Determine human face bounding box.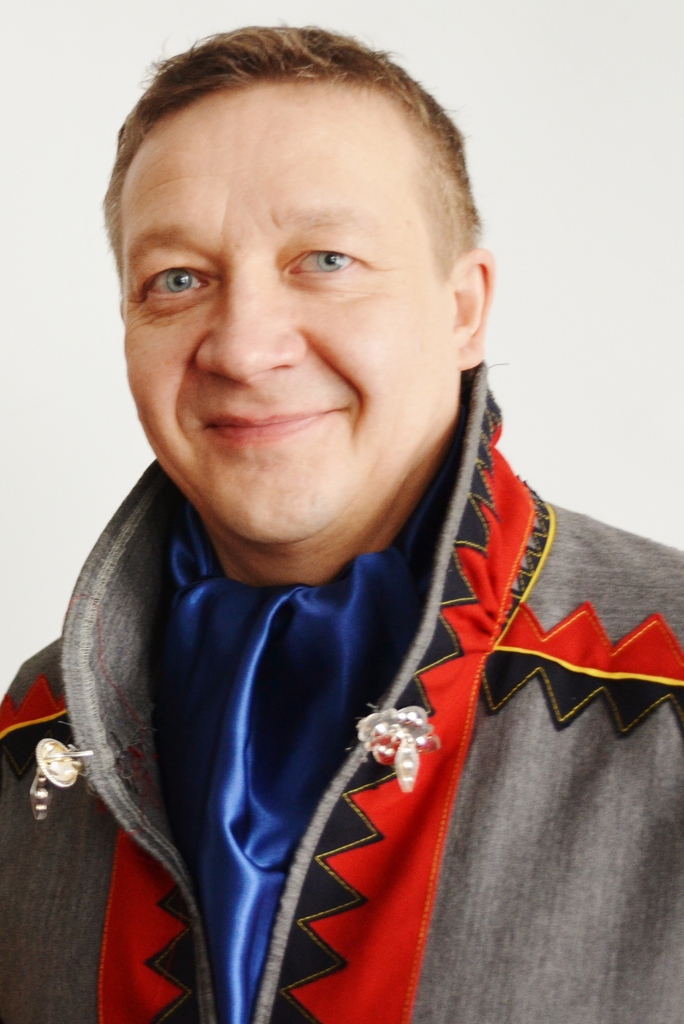
Determined: 127/94/449/547.
